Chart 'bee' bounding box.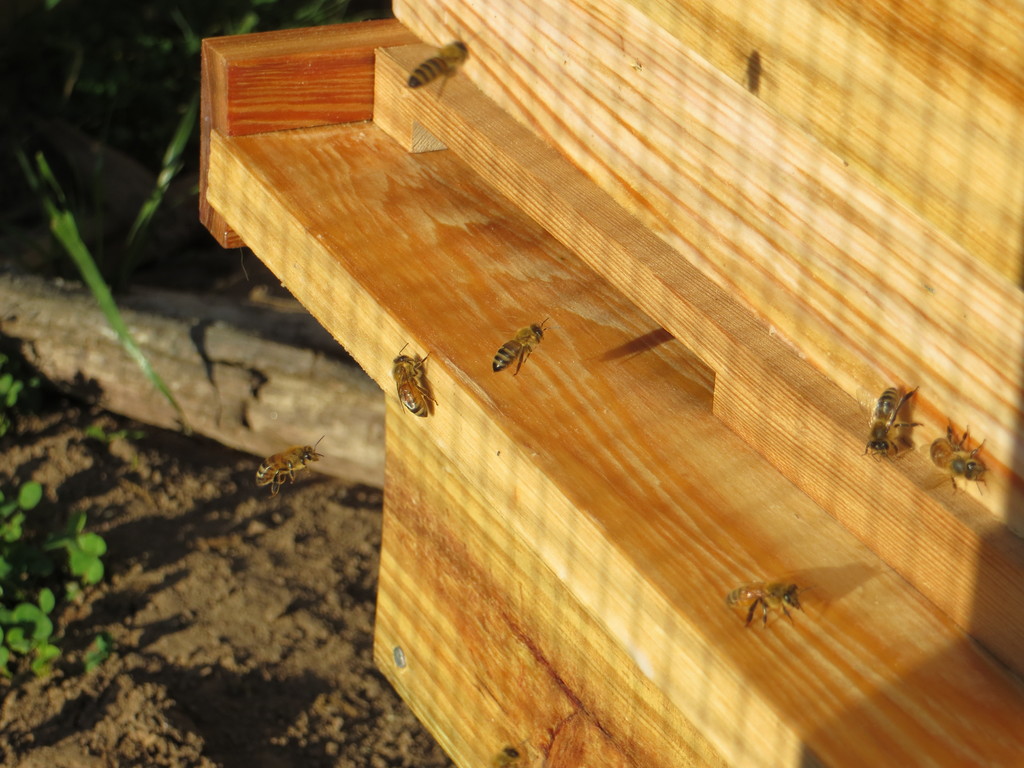
Charted: 248,431,317,499.
